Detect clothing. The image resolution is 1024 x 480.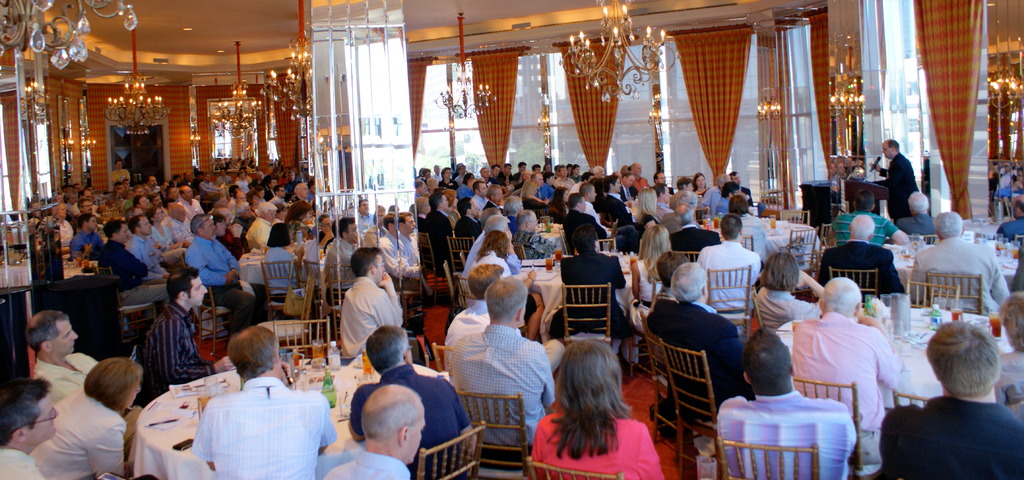
box(27, 345, 116, 391).
